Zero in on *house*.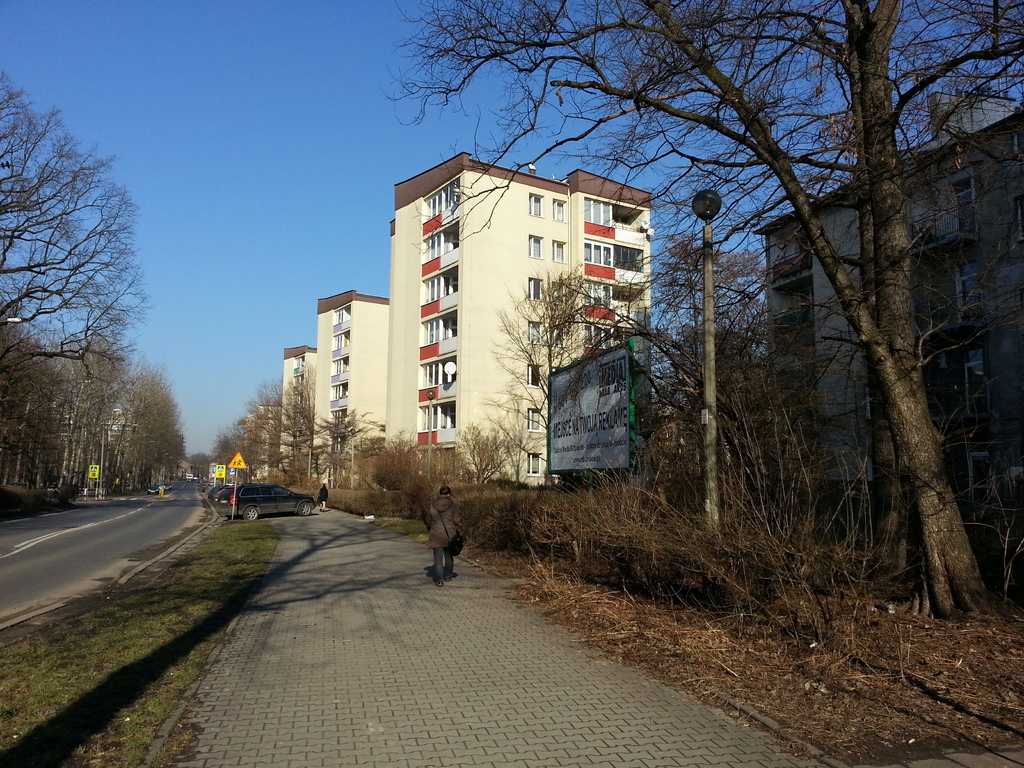
Zeroed in: box(236, 397, 280, 478).
